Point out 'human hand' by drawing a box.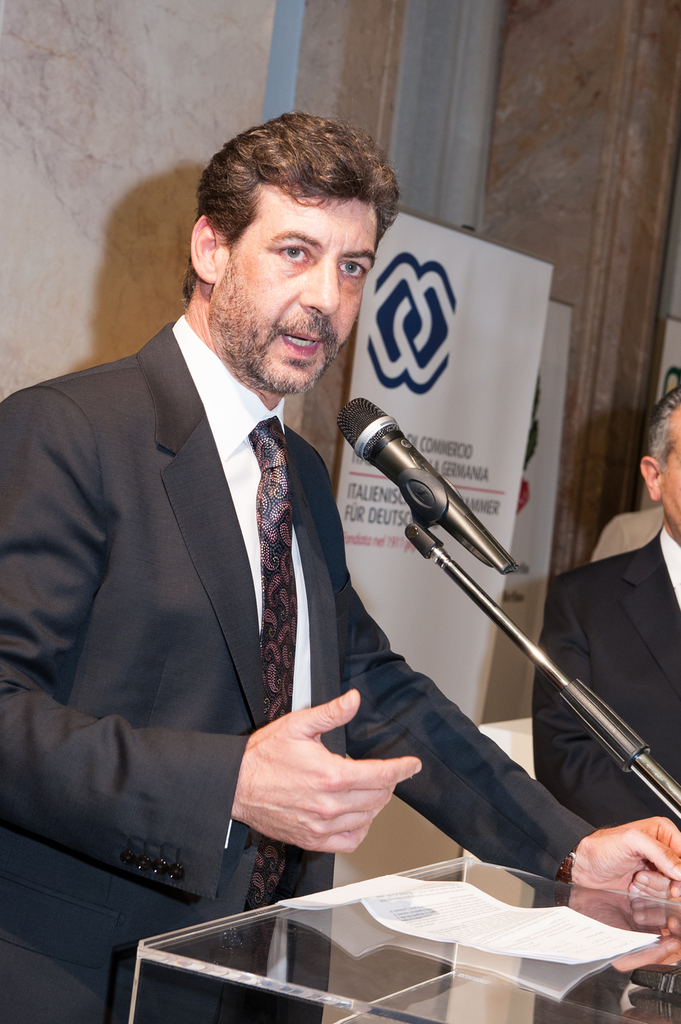
574:815:680:902.
